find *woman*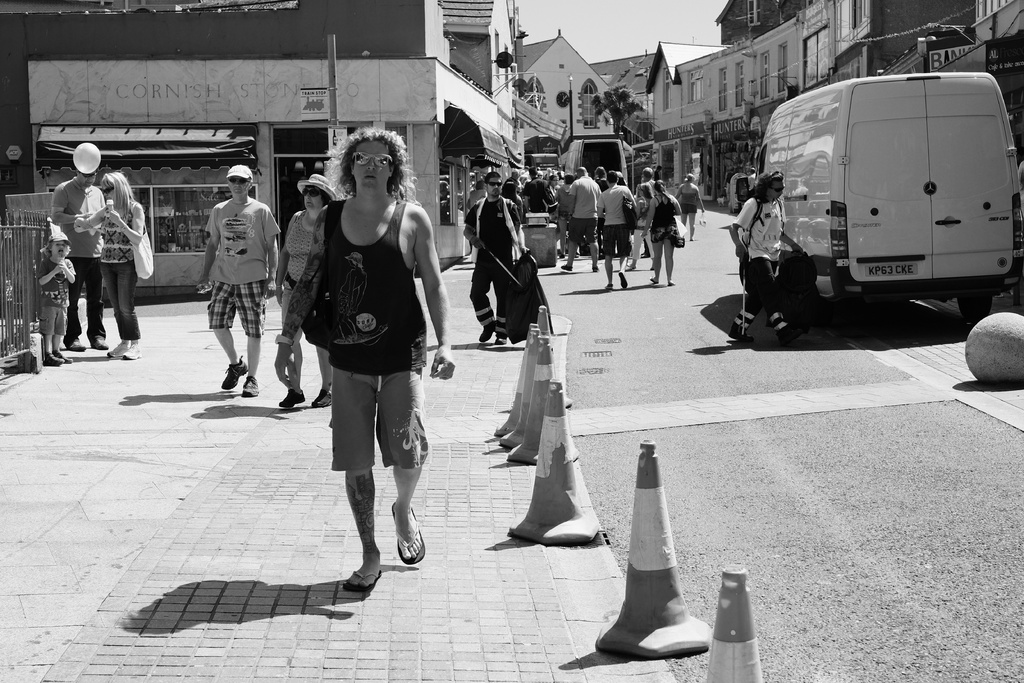
281,124,442,595
